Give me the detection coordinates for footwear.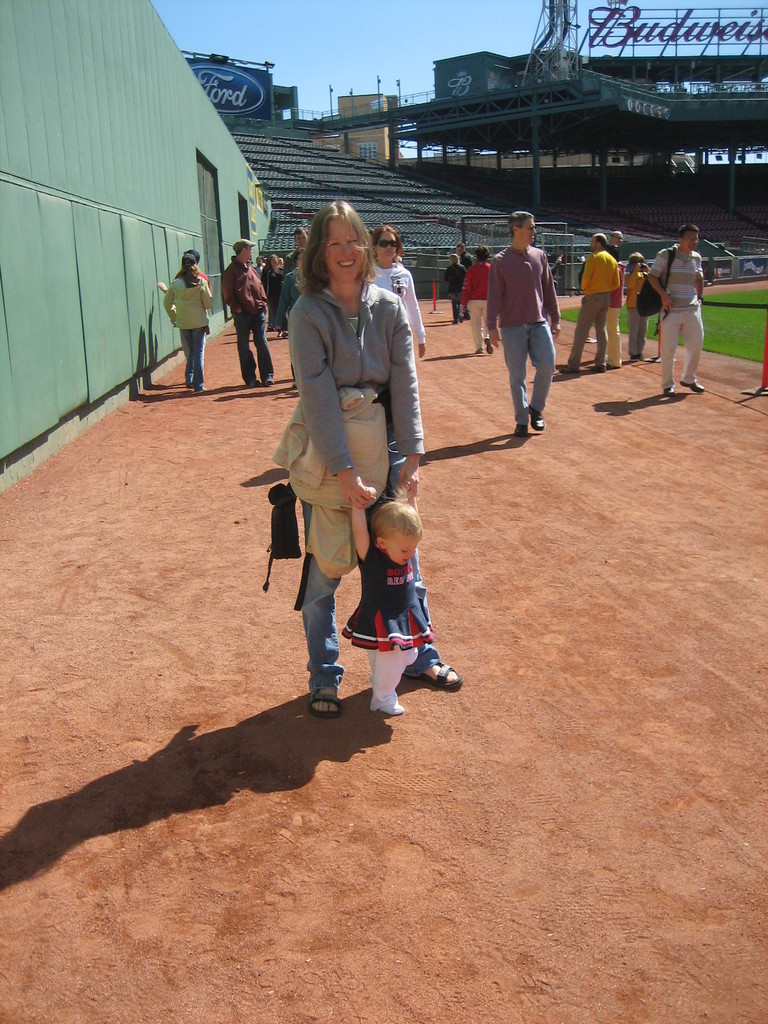
[x1=483, y1=335, x2=495, y2=355].
